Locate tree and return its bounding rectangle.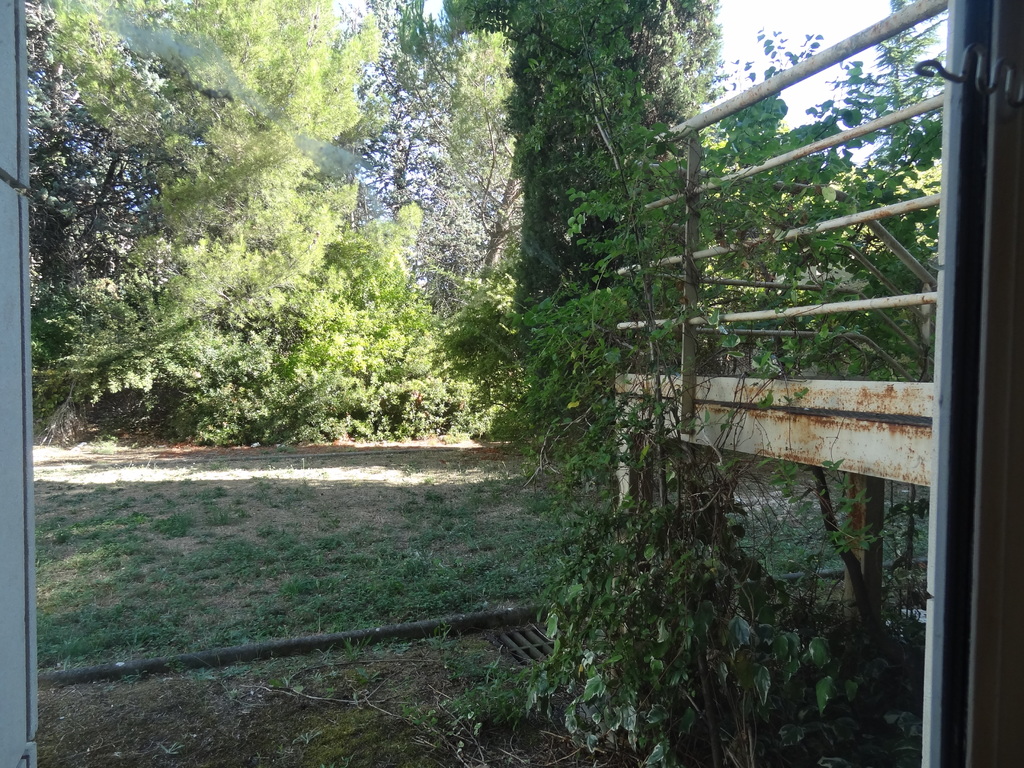
<bbox>870, 0, 954, 165</bbox>.
